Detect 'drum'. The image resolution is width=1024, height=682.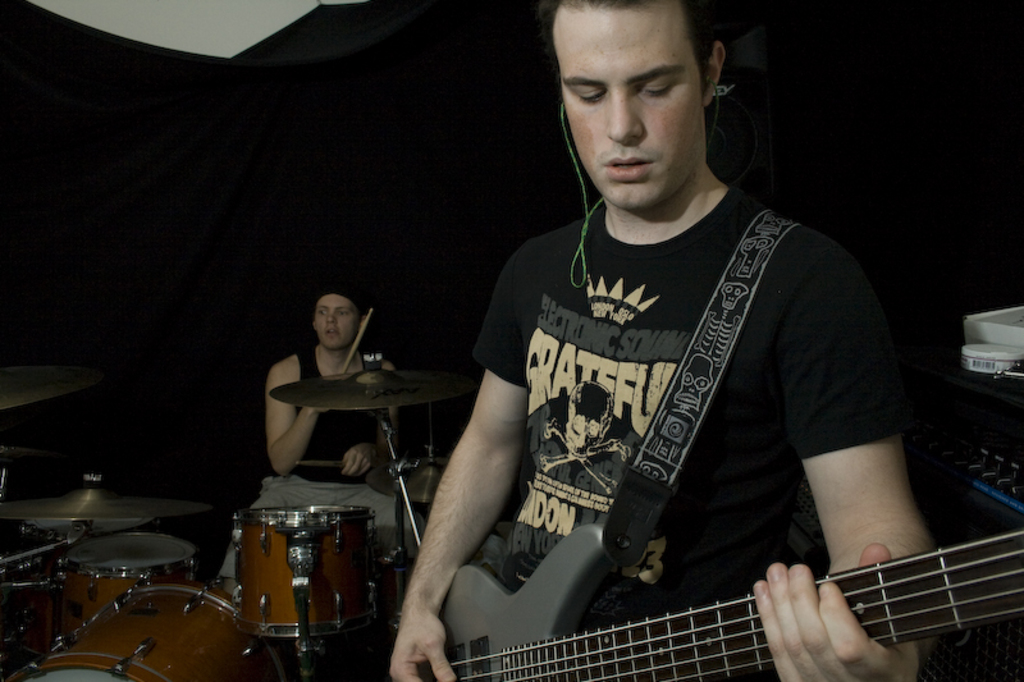
[5, 575, 292, 681].
